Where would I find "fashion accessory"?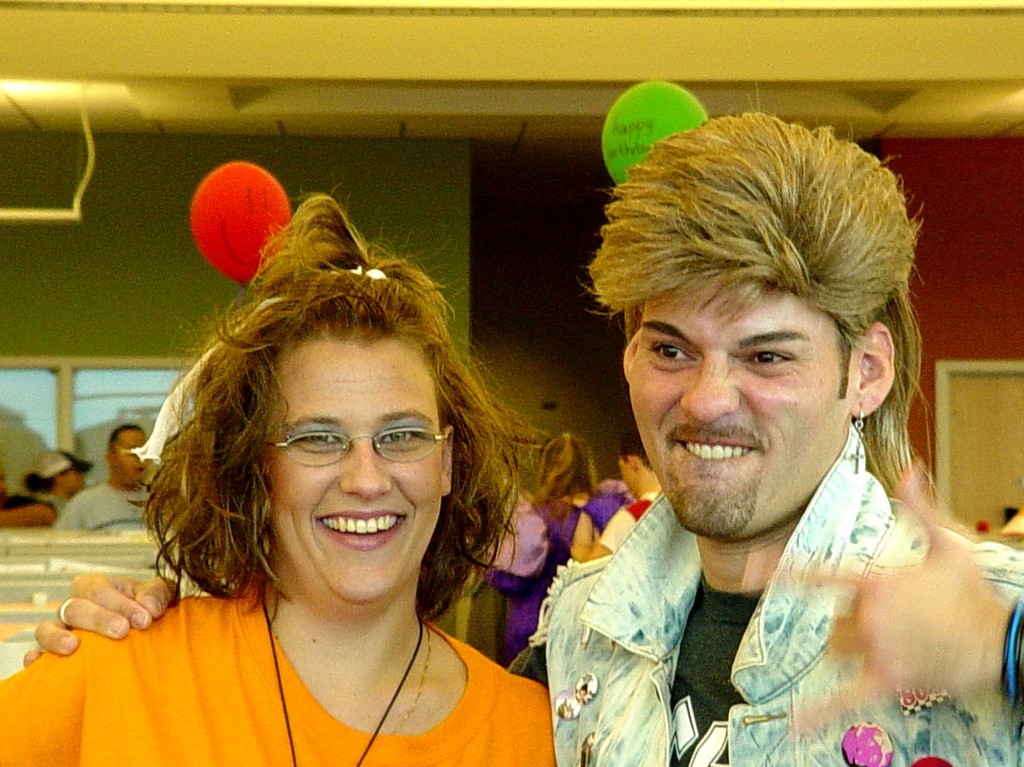
At (1001,604,1023,716).
